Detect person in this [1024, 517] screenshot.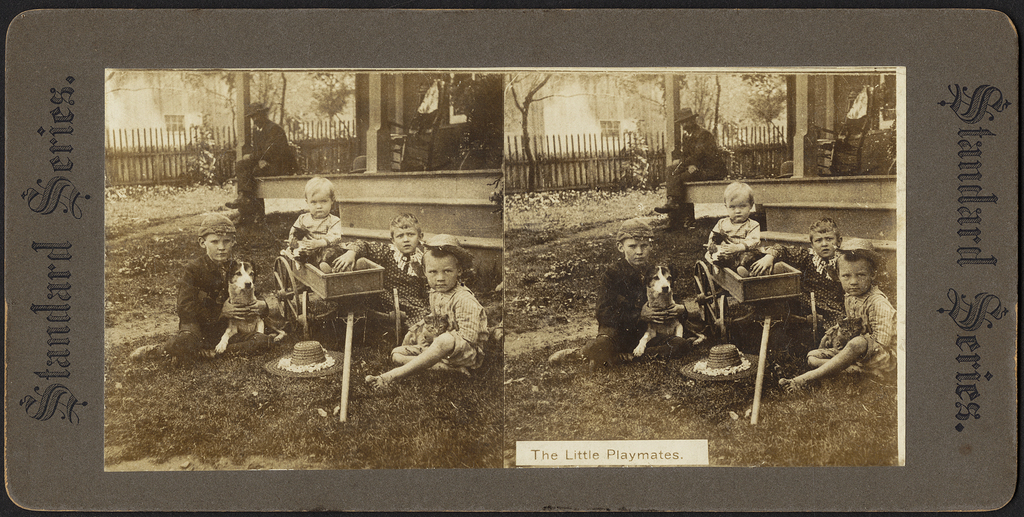
Detection: <box>328,212,447,342</box>.
